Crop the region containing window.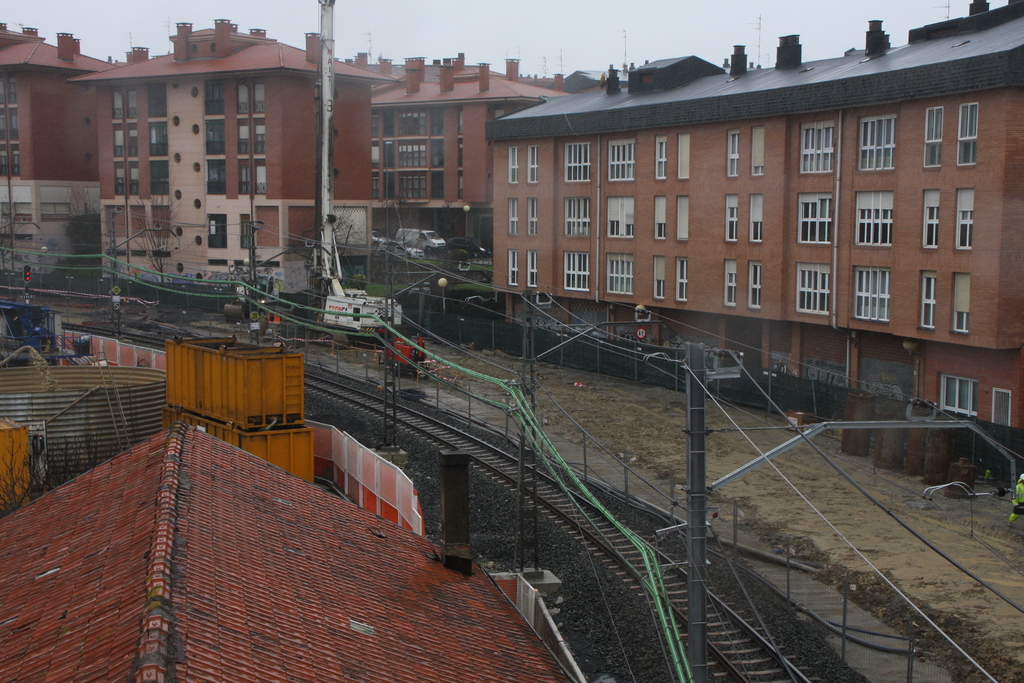
Crop region: bbox=(134, 158, 141, 188).
